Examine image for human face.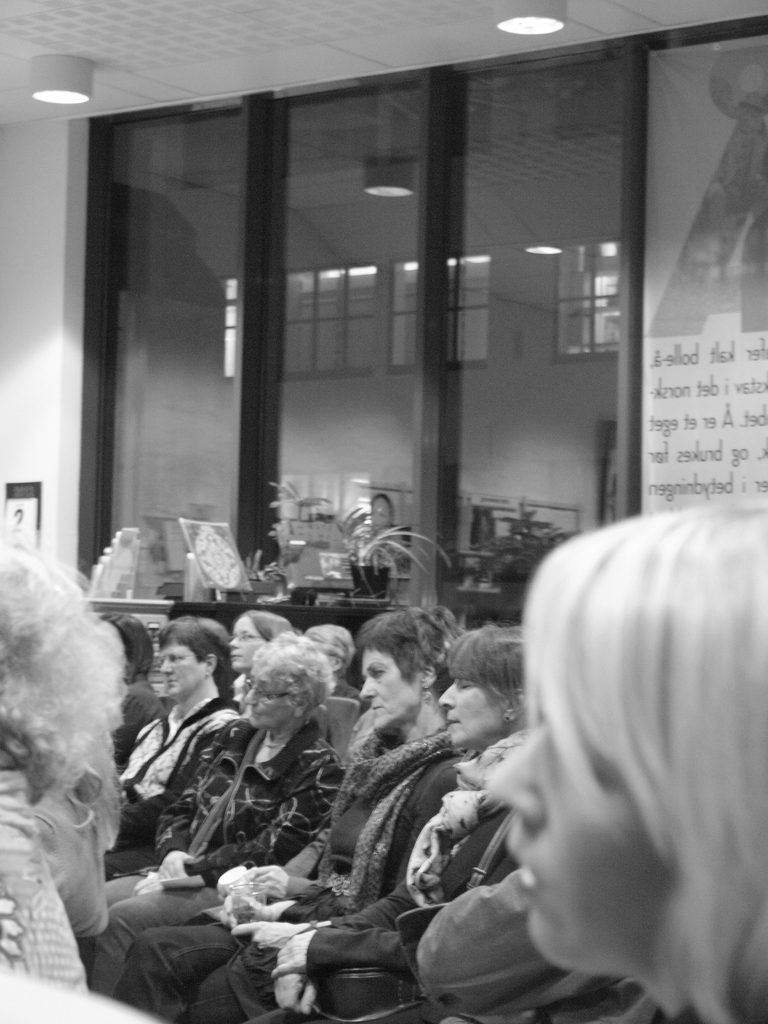
Examination result: 227, 616, 262, 672.
